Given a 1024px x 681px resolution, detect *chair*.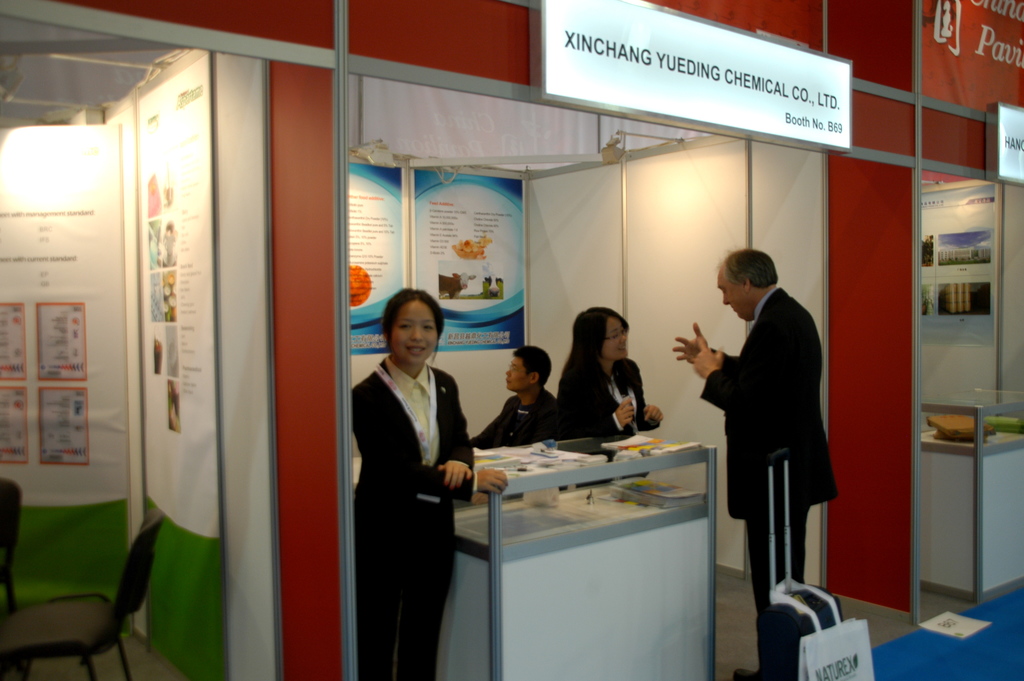
0, 474, 33, 680.
